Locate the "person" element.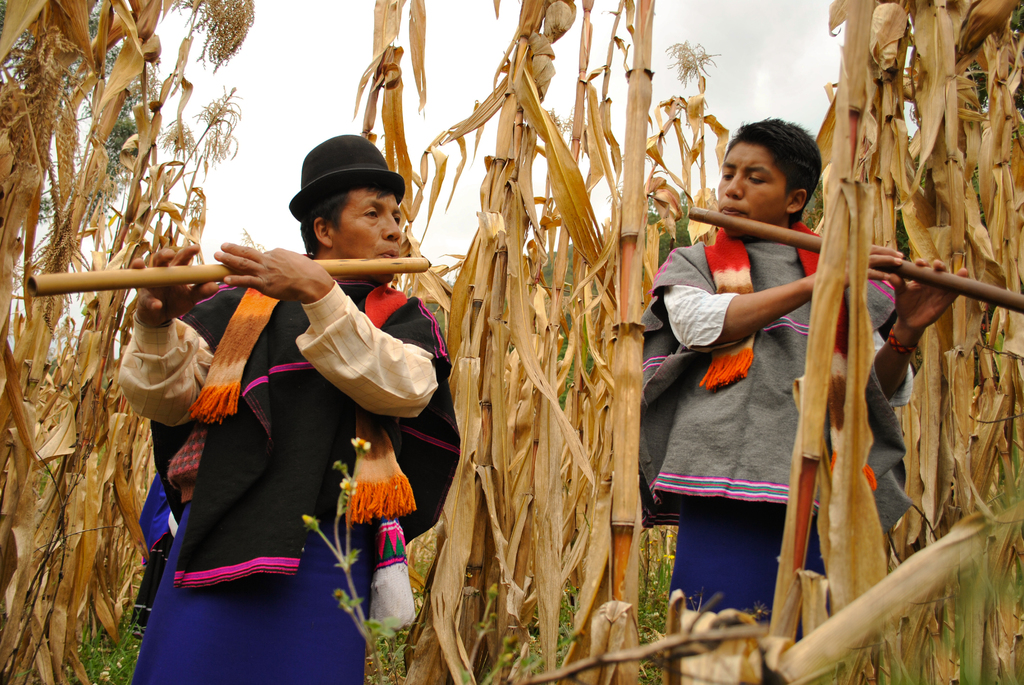
Element bbox: Rect(643, 117, 971, 684).
